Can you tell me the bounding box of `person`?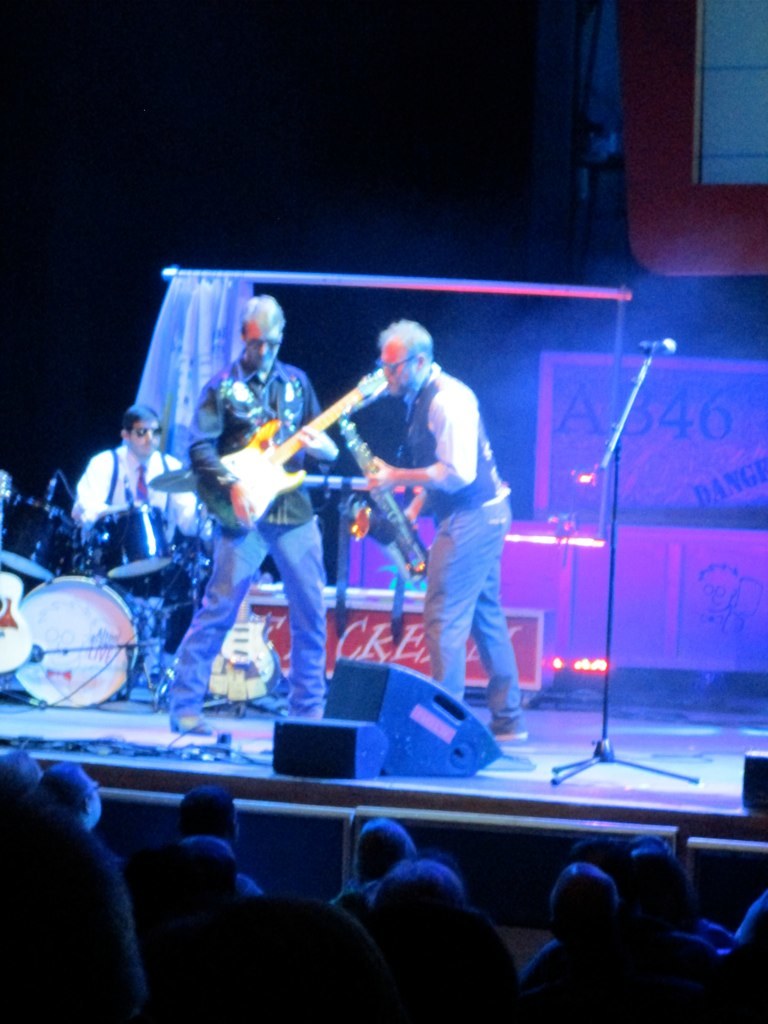
37, 762, 102, 828.
